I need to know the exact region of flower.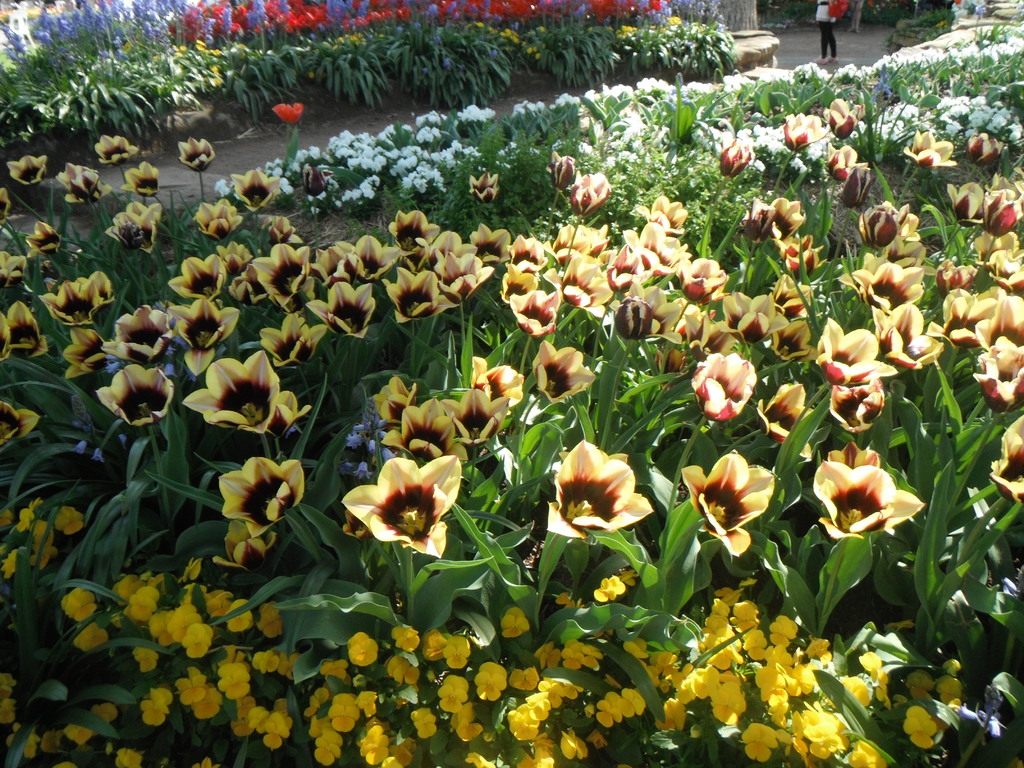
Region: x1=0, y1=312, x2=12, y2=363.
